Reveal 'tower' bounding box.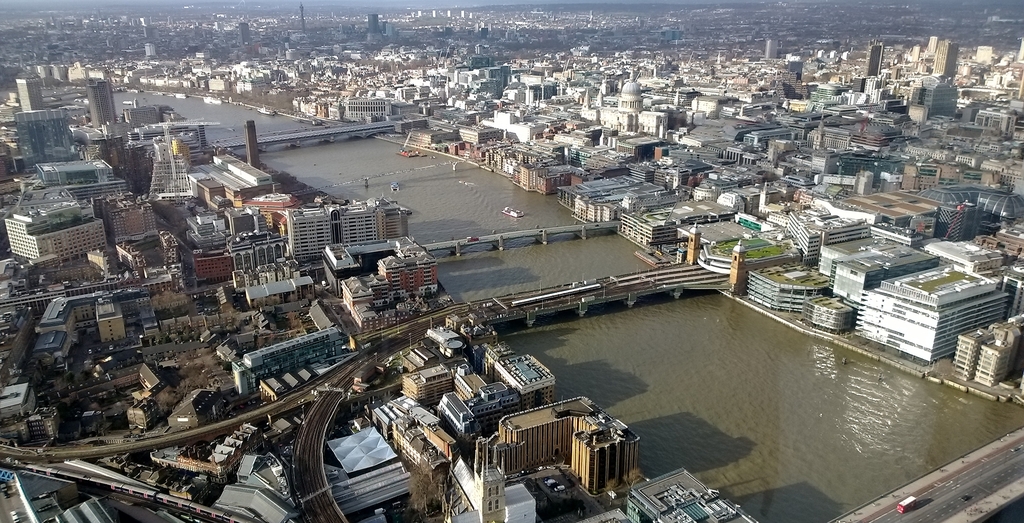
Revealed: detection(868, 45, 883, 77).
